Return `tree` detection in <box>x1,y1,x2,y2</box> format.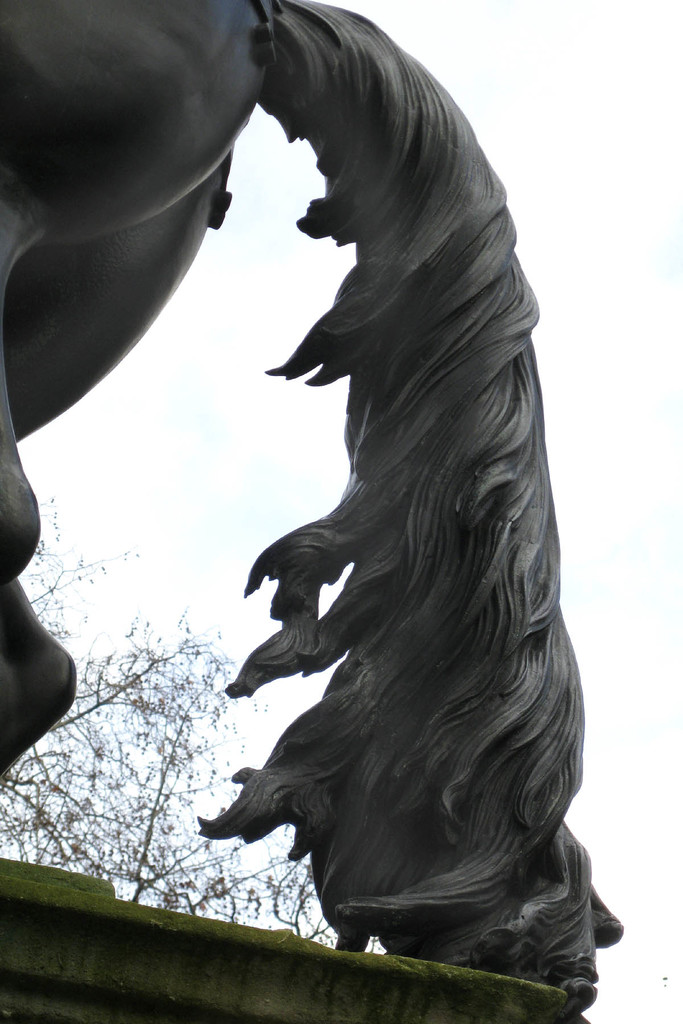
<box>2,486,370,940</box>.
